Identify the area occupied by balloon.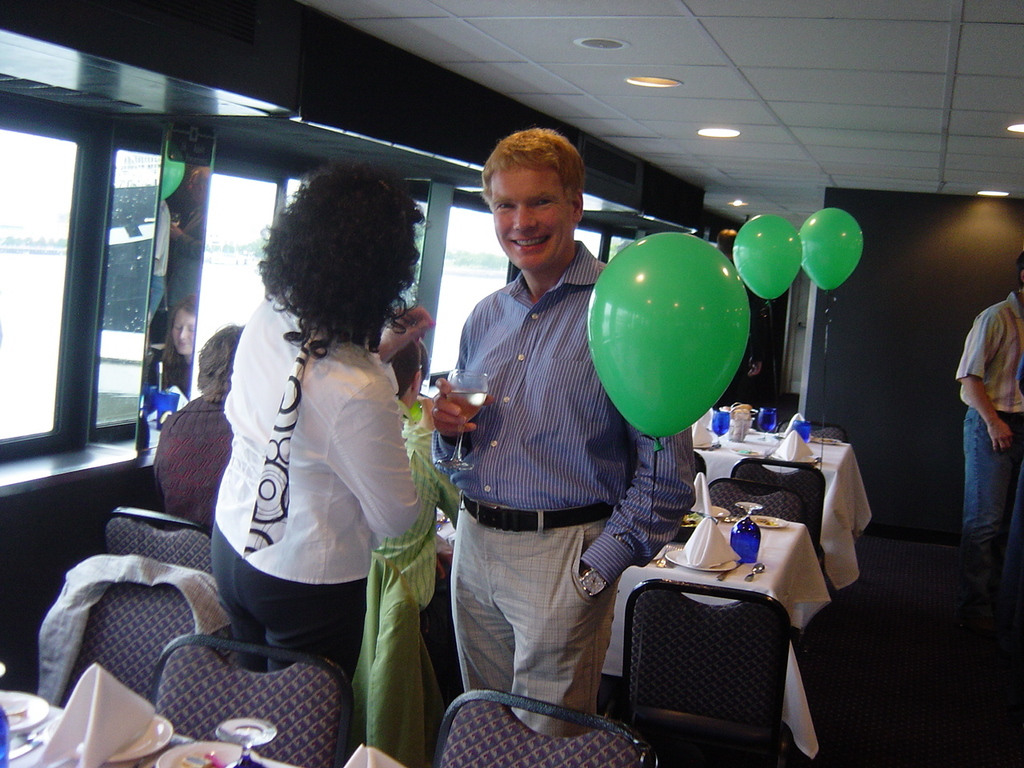
Area: pyautogui.locateOnScreen(585, 232, 753, 452).
